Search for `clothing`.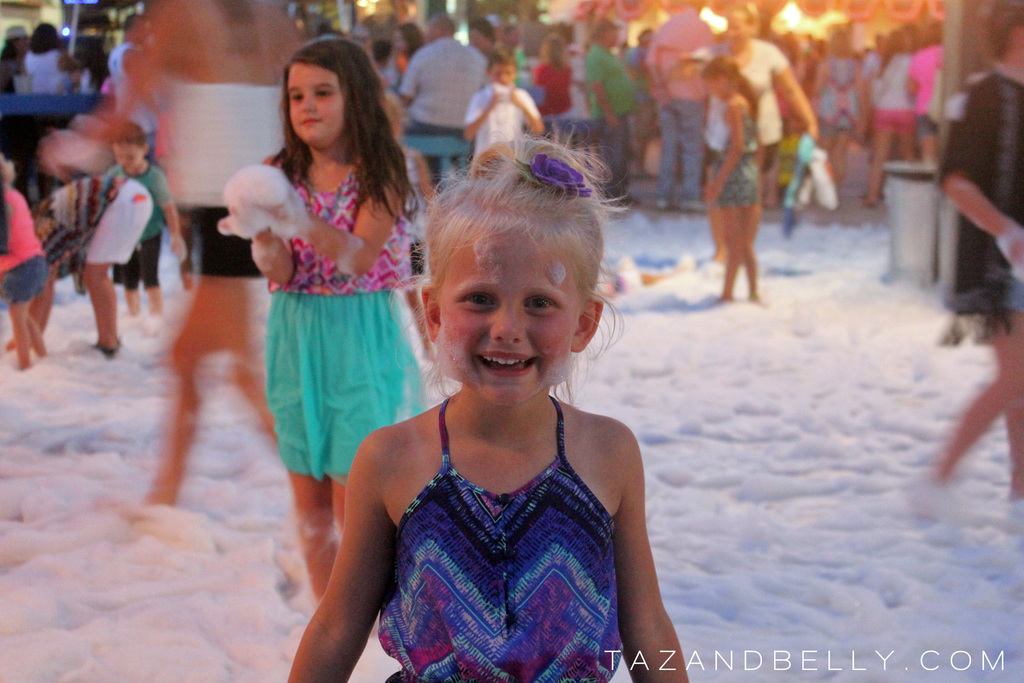
Found at locate(266, 158, 431, 482).
